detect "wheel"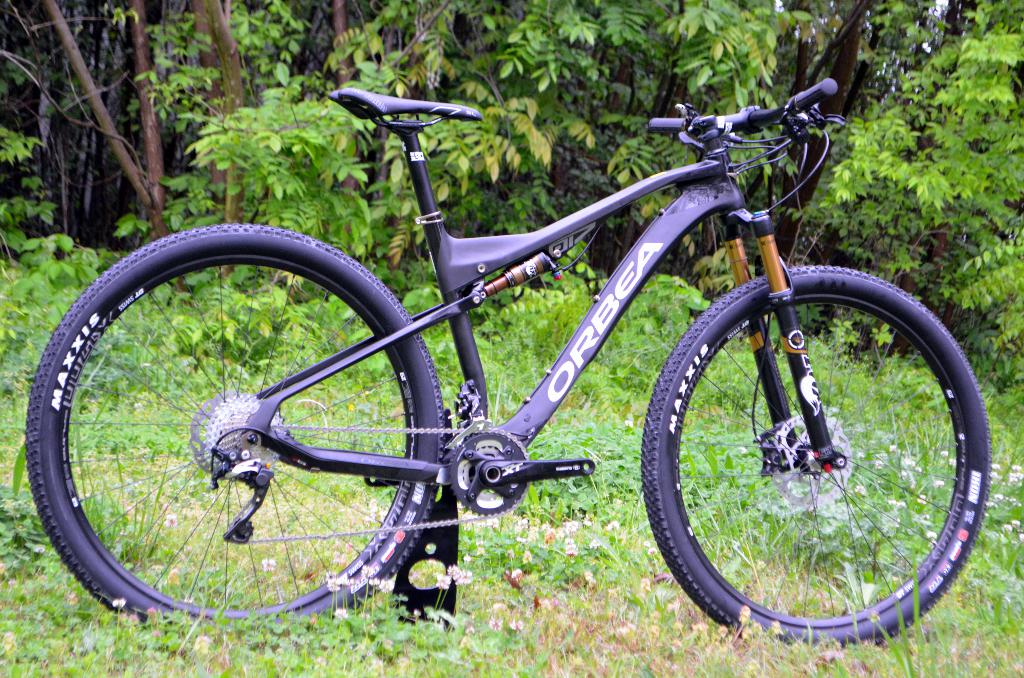
region(26, 223, 446, 633)
